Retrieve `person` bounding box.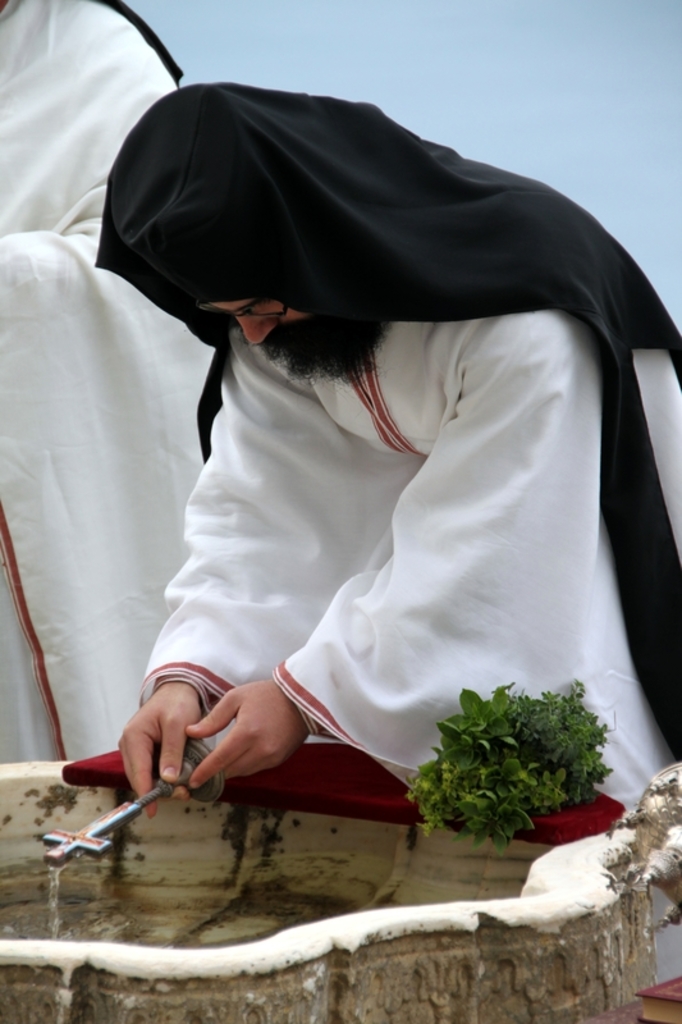
Bounding box: pyautogui.locateOnScreen(0, 0, 215, 762).
